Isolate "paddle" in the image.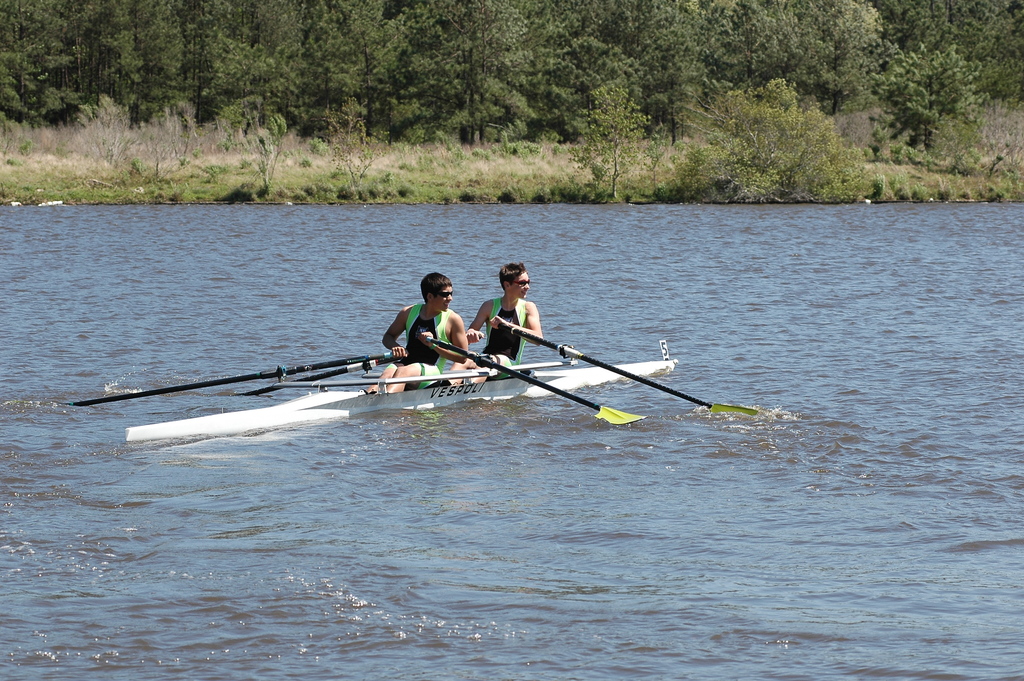
Isolated region: left=428, top=337, right=641, bottom=427.
